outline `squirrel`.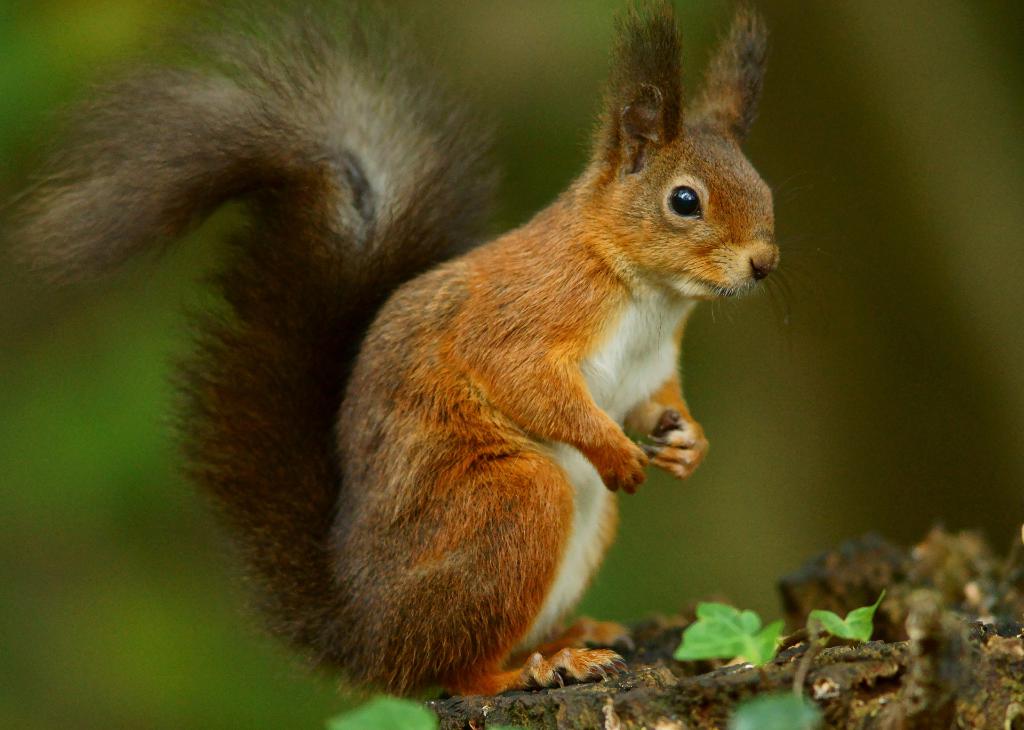
Outline: {"left": 1, "top": 0, "right": 850, "bottom": 708}.
